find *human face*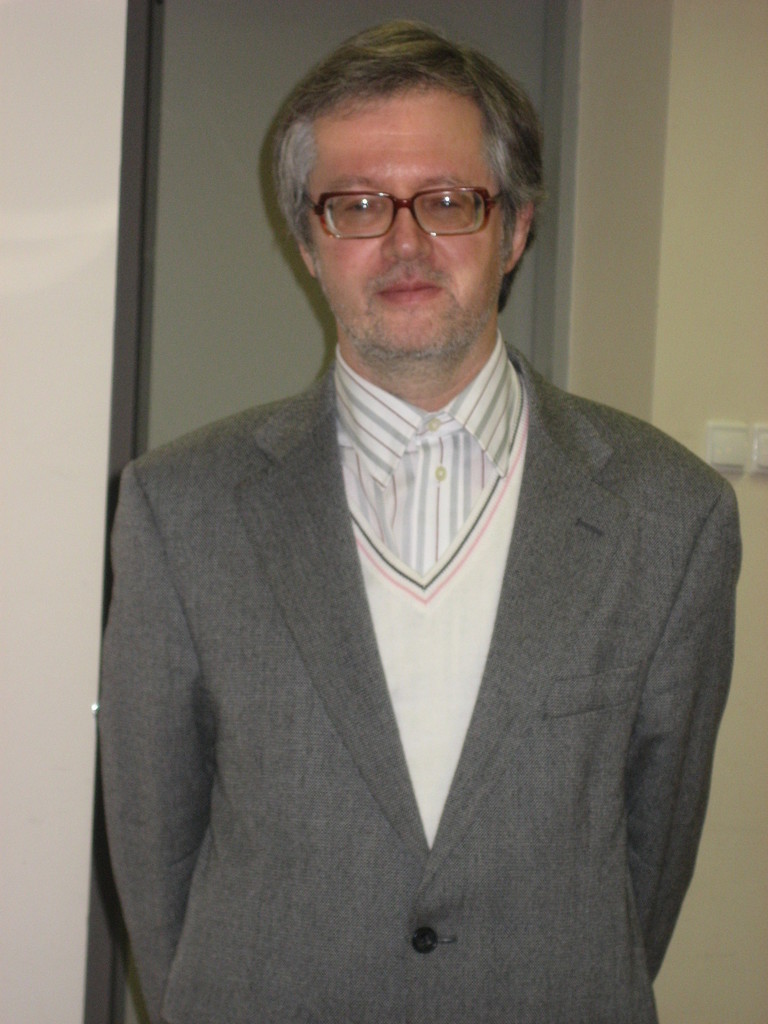
BBox(305, 80, 511, 364)
